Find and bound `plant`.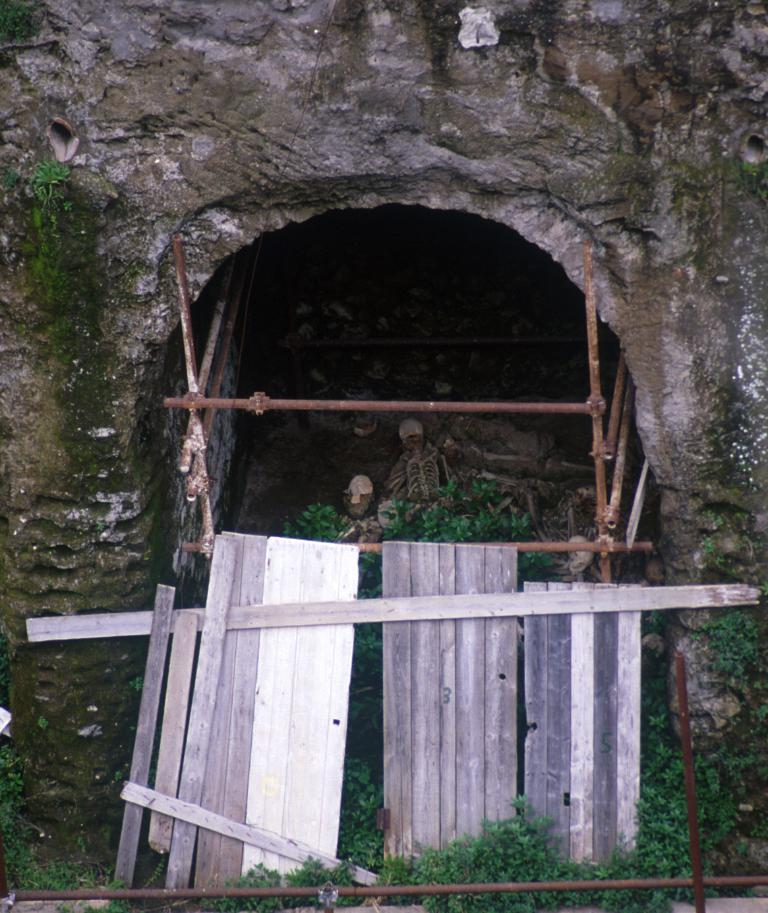
Bound: bbox=[0, 742, 127, 912].
